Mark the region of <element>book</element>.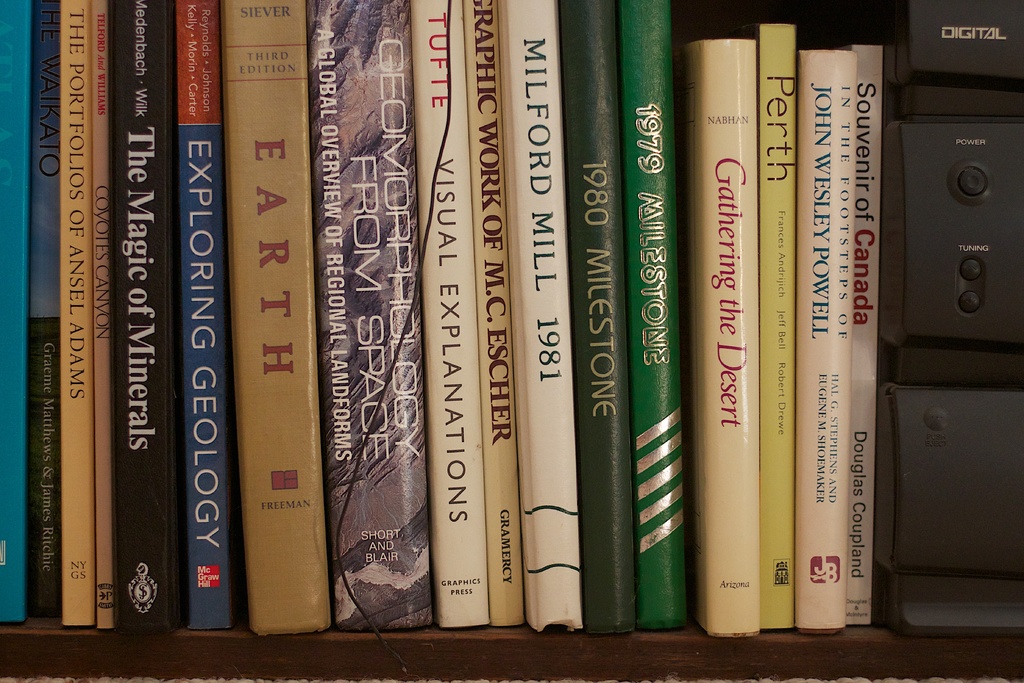
Region: l=845, t=42, r=886, b=630.
